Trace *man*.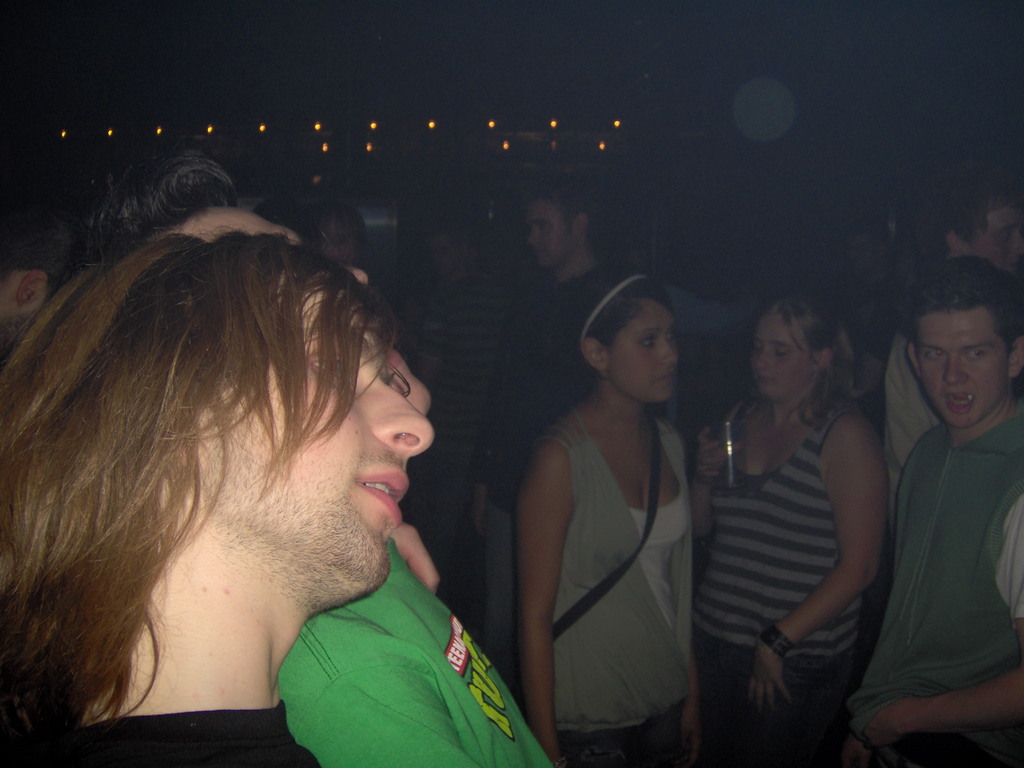
Traced to [left=404, top=212, right=497, bottom=609].
